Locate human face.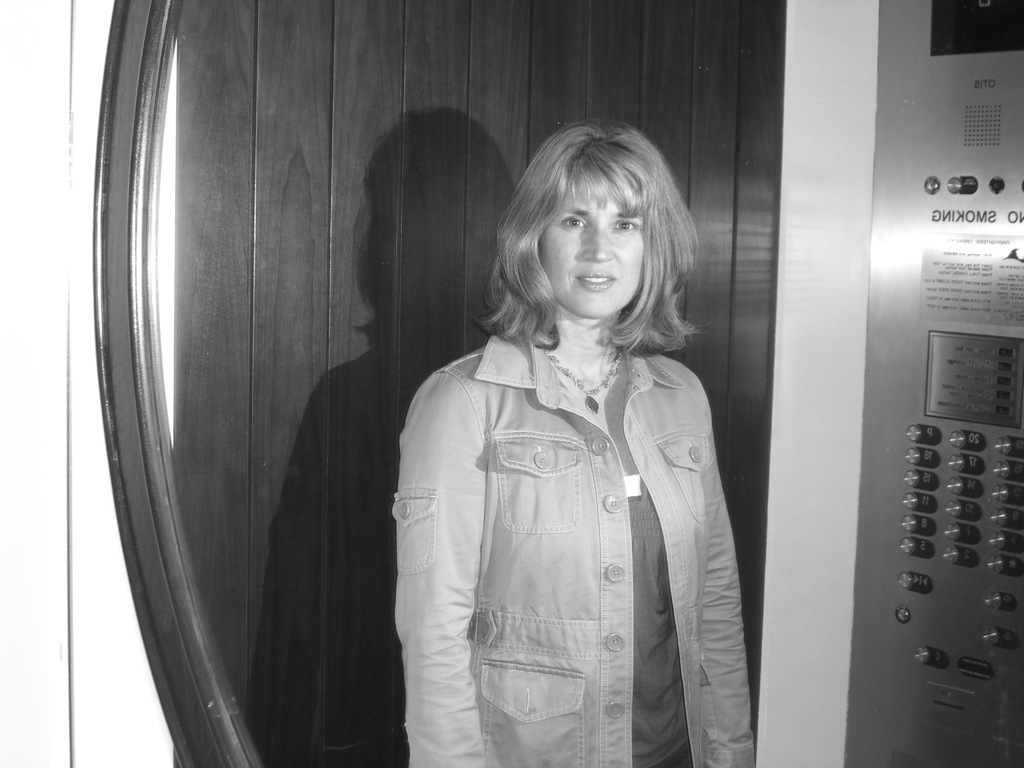
Bounding box: pyautogui.locateOnScreen(542, 190, 646, 323).
